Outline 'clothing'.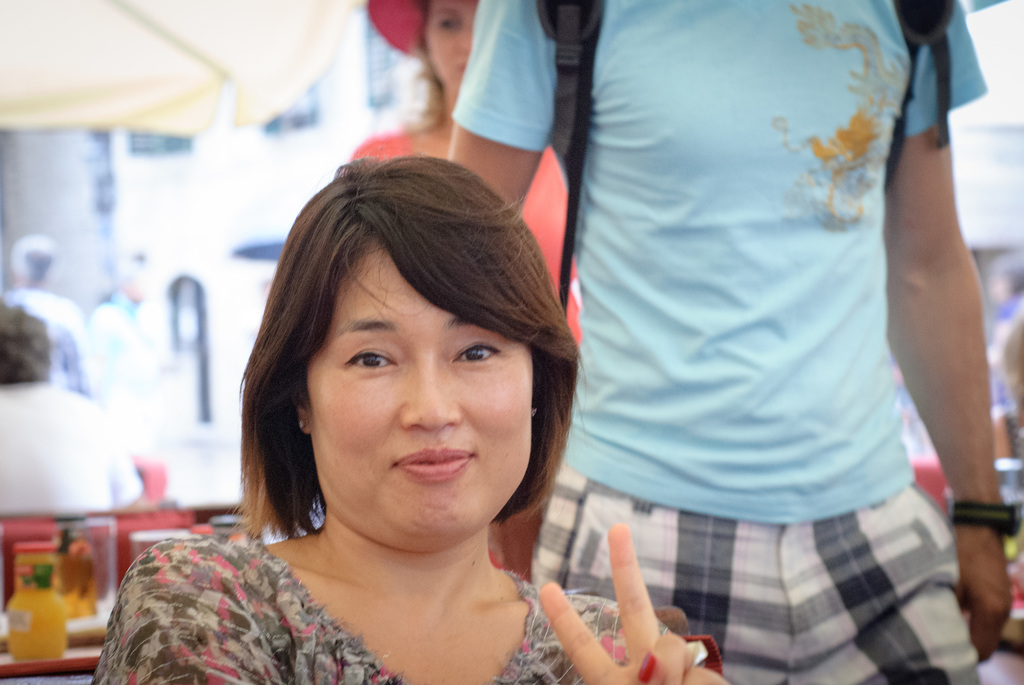
Outline: locate(993, 290, 1023, 407).
